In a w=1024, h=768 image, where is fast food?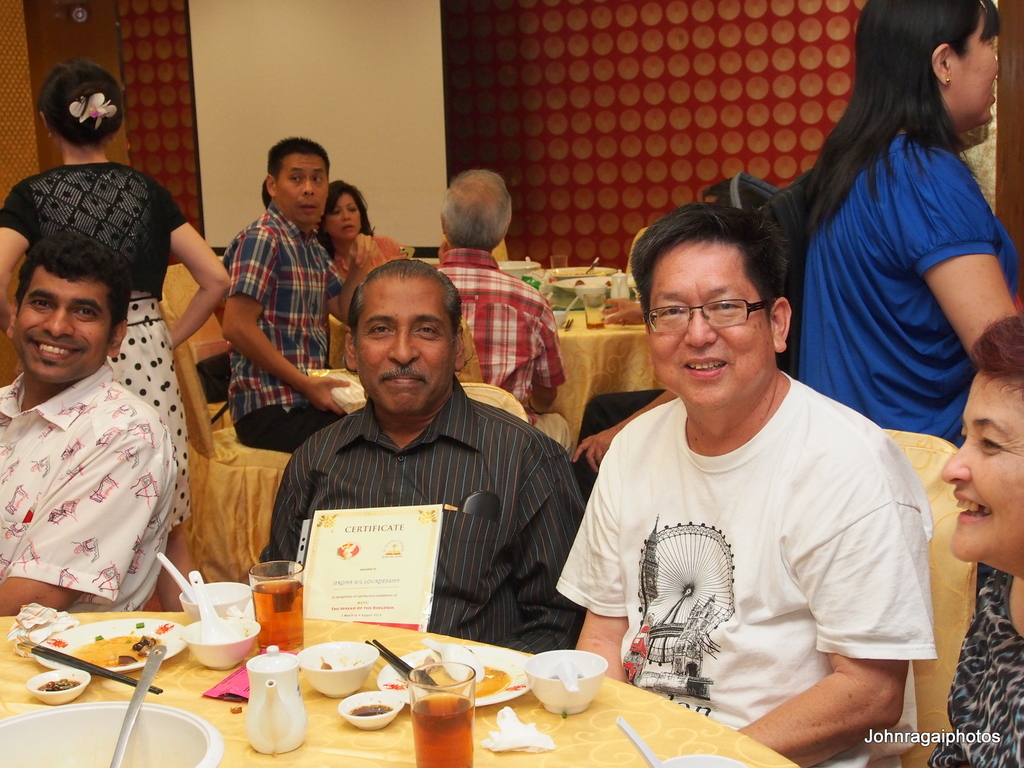
(left=344, top=698, right=388, bottom=717).
